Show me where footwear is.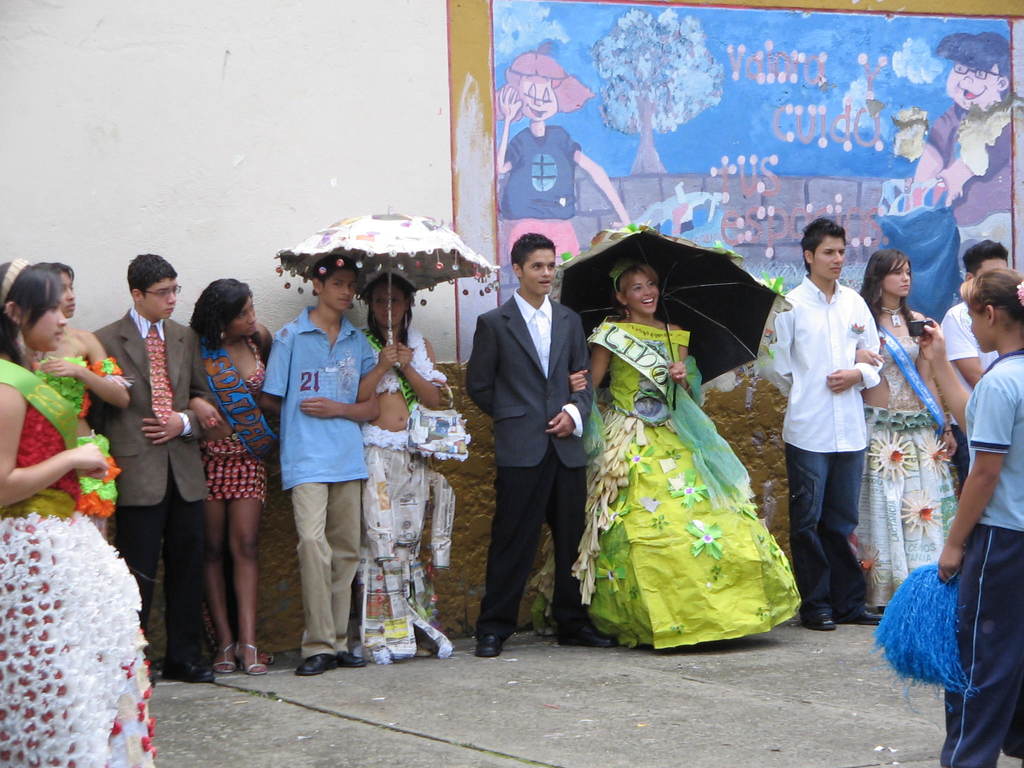
footwear is at {"x1": 333, "y1": 651, "x2": 362, "y2": 664}.
